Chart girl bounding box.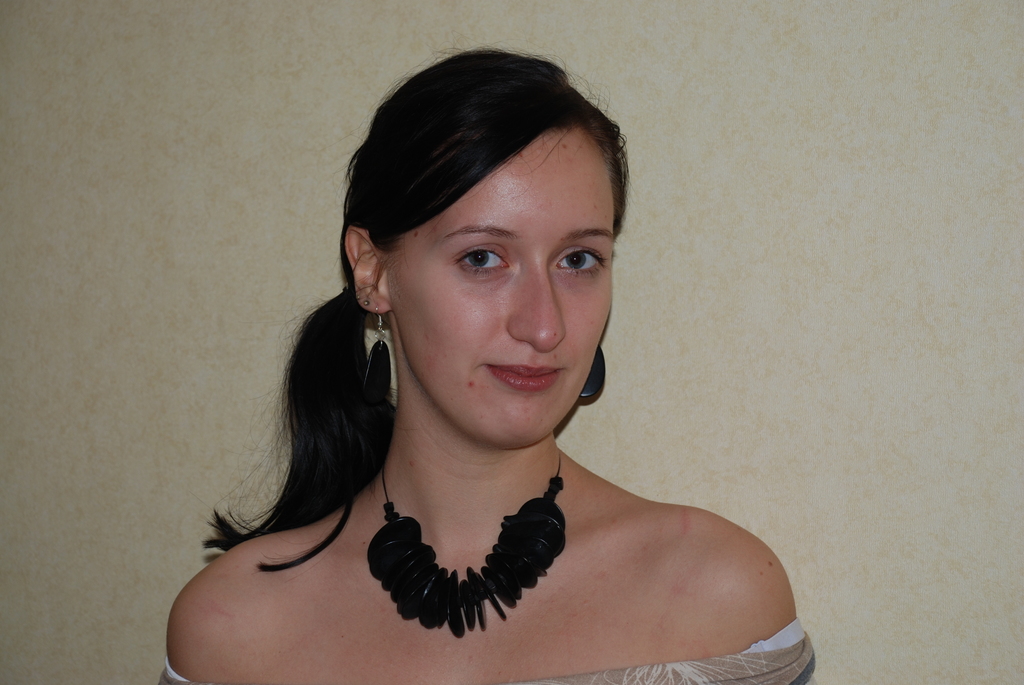
Charted: select_region(159, 43, 812, 684).
